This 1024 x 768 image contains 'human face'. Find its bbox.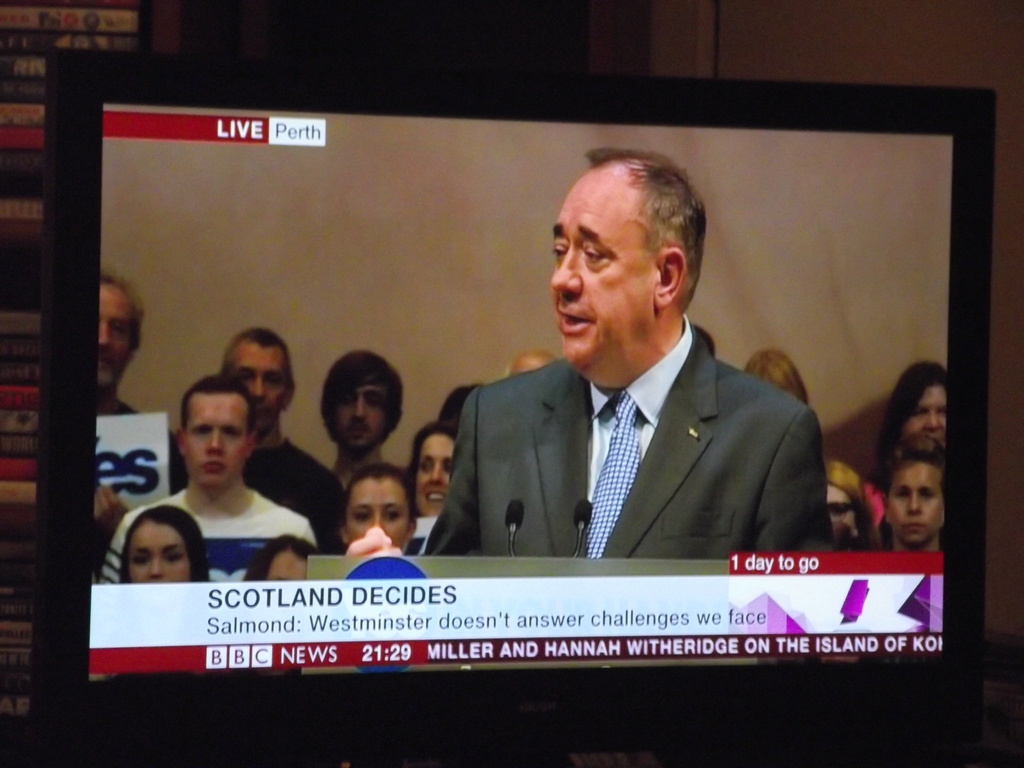
box=[345, 476, 407, 547].
